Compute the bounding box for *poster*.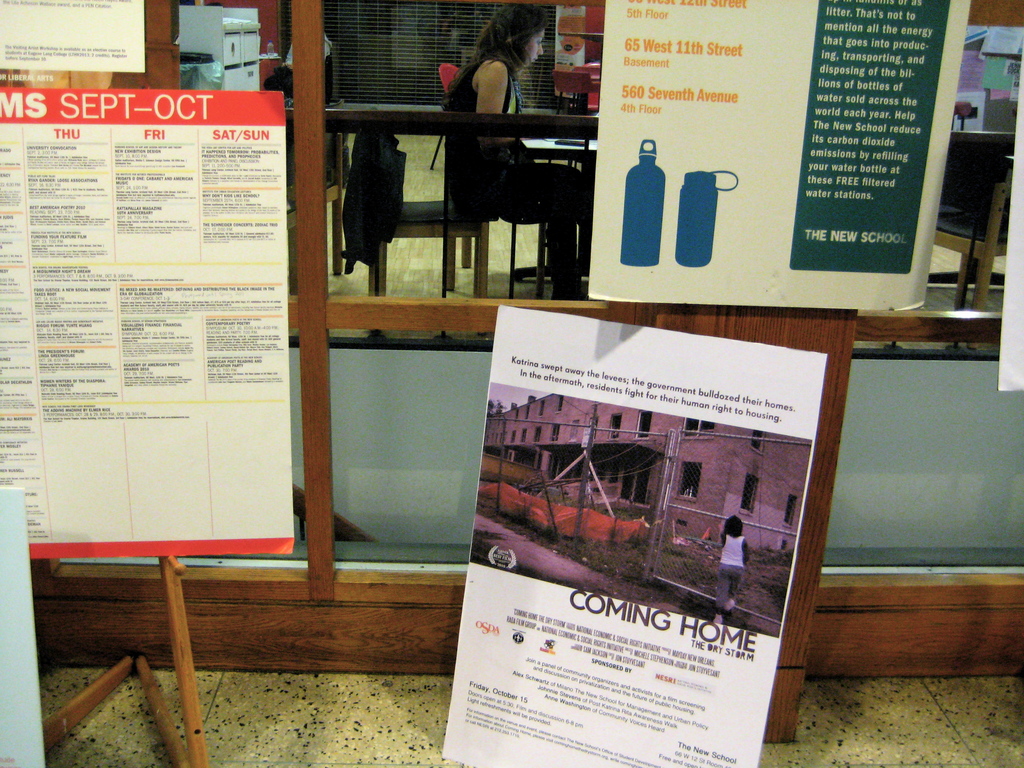
{"x1": 0, "y1": 89, "x2": 292, "y2": 557}.
